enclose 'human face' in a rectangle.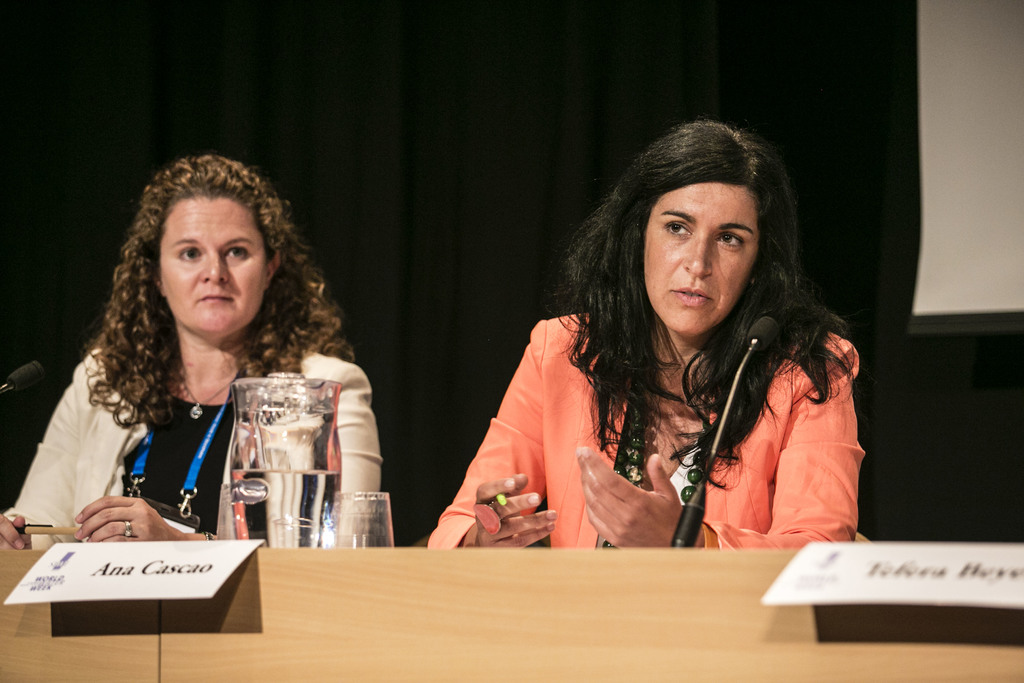
{"left": 158, "top": 199, "right": 268, "bottom": 335}.
